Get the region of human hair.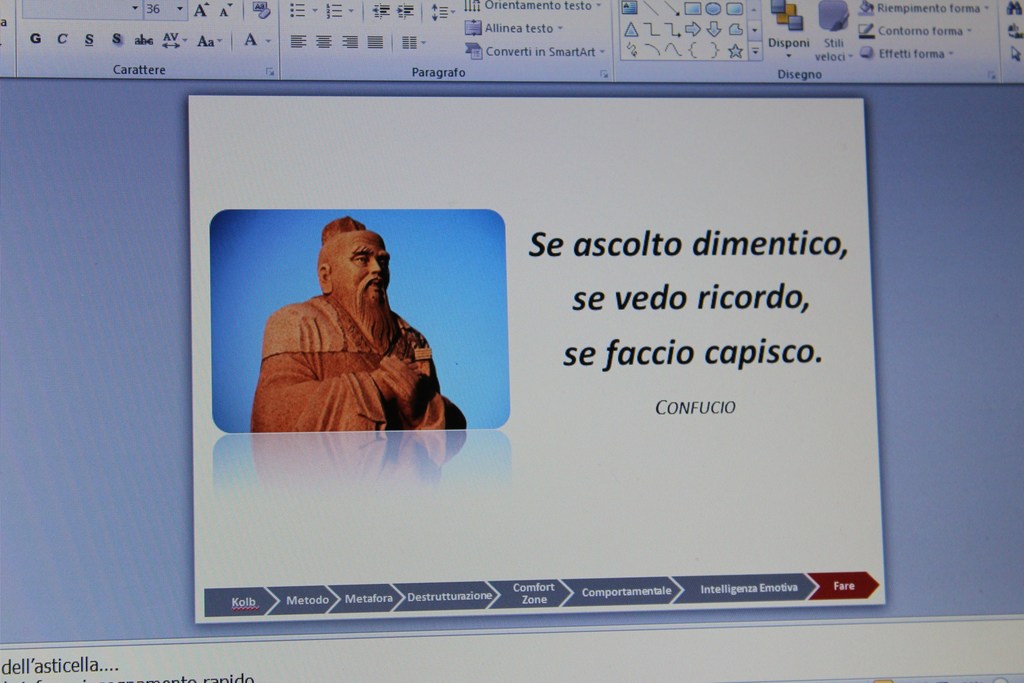
[323, 214, 365, 261].
